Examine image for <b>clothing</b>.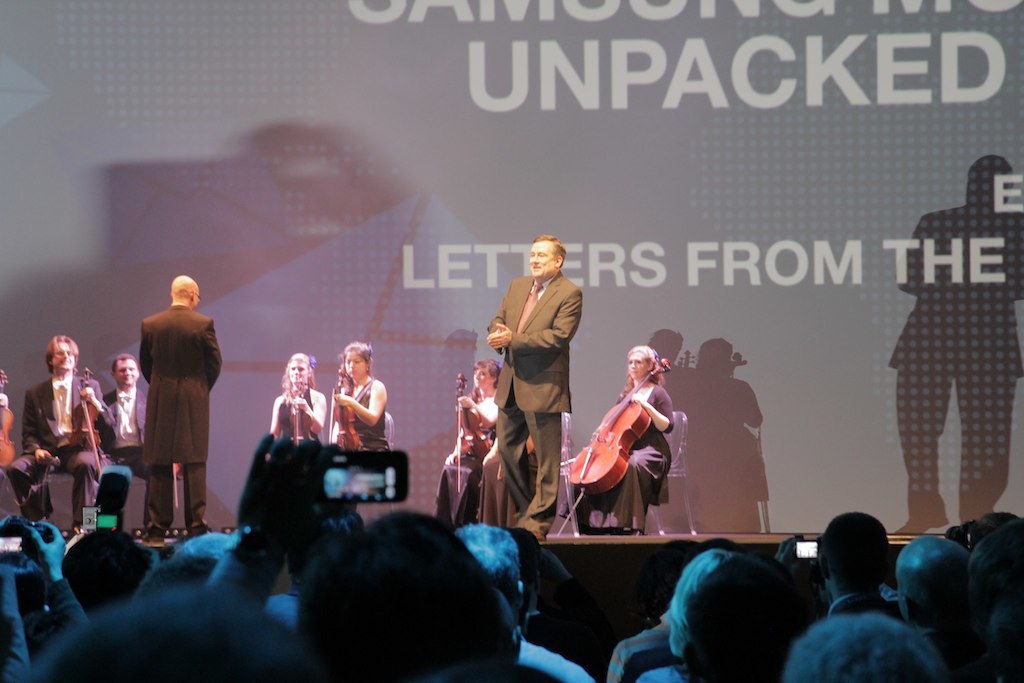
Examination result: detection(13, 371, 119, 536).
